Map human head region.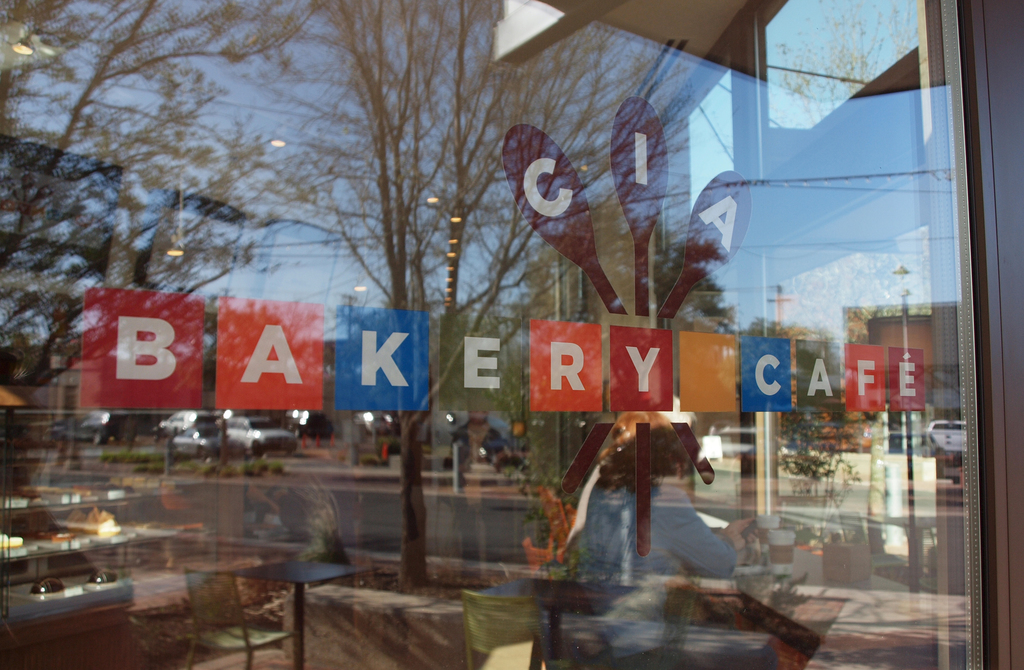
Mapped to box=[611, 411, 671, 450].
